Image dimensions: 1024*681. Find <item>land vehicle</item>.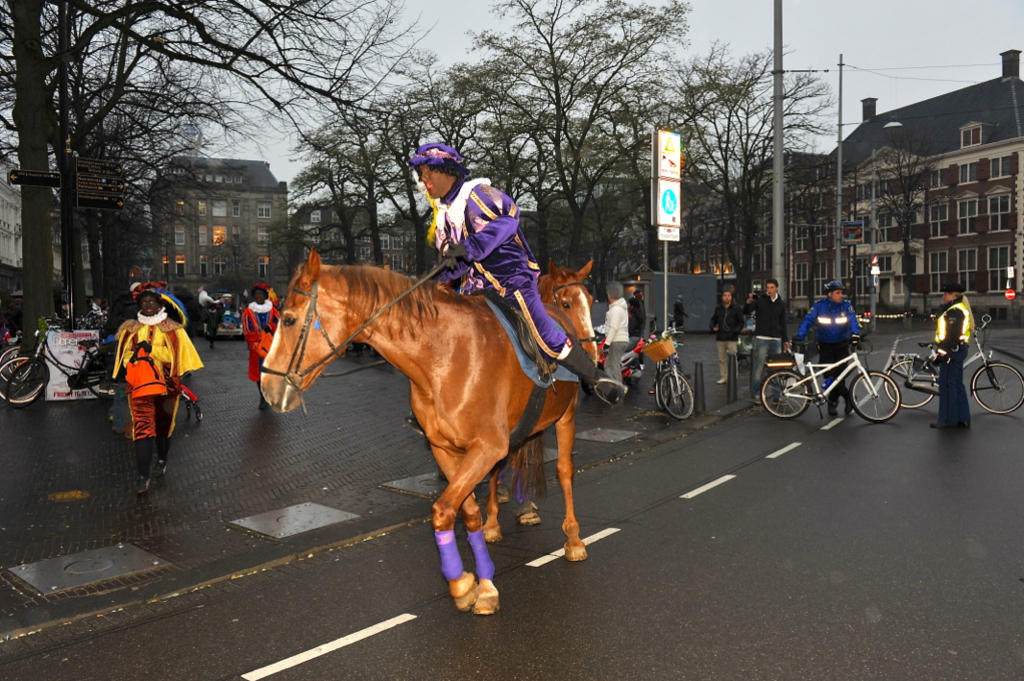
[885, 311, 1023, 418].
